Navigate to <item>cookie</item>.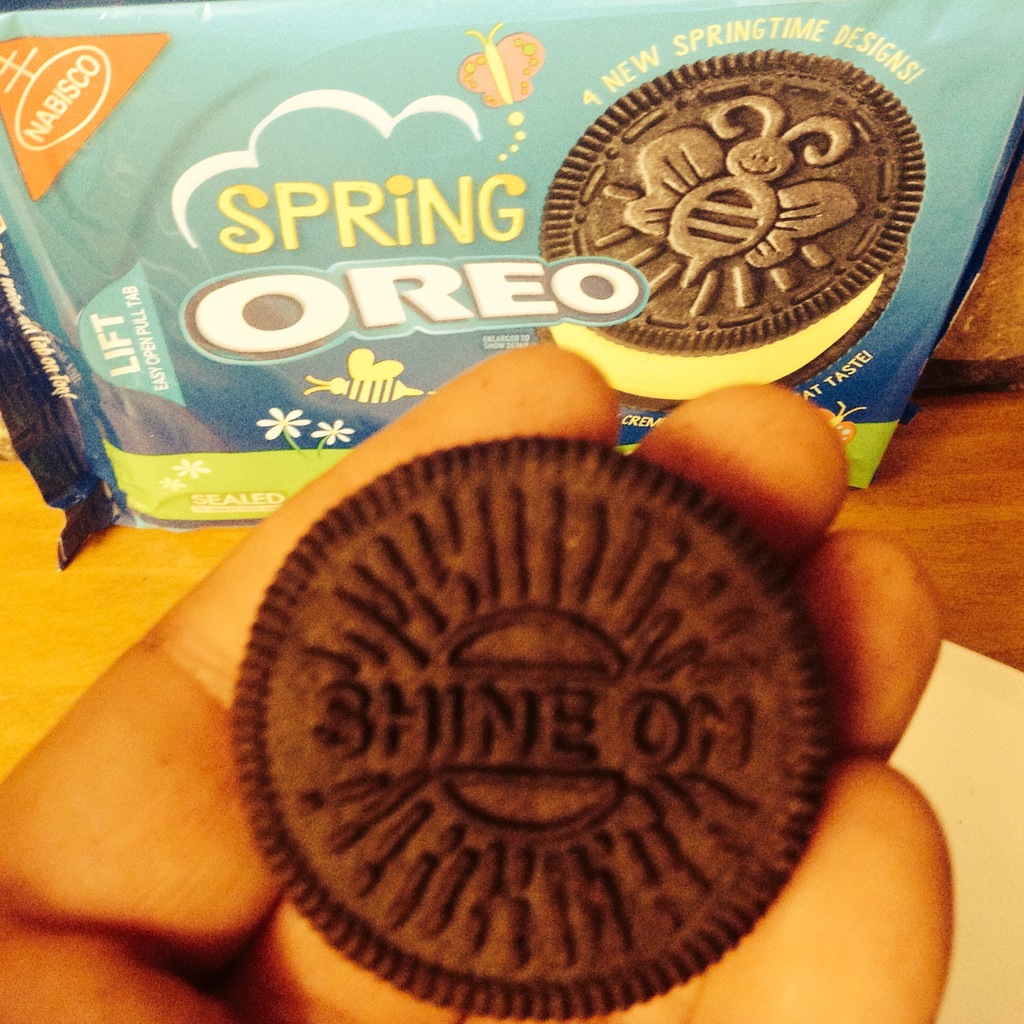
Navigation target: 534/49/929/416.
